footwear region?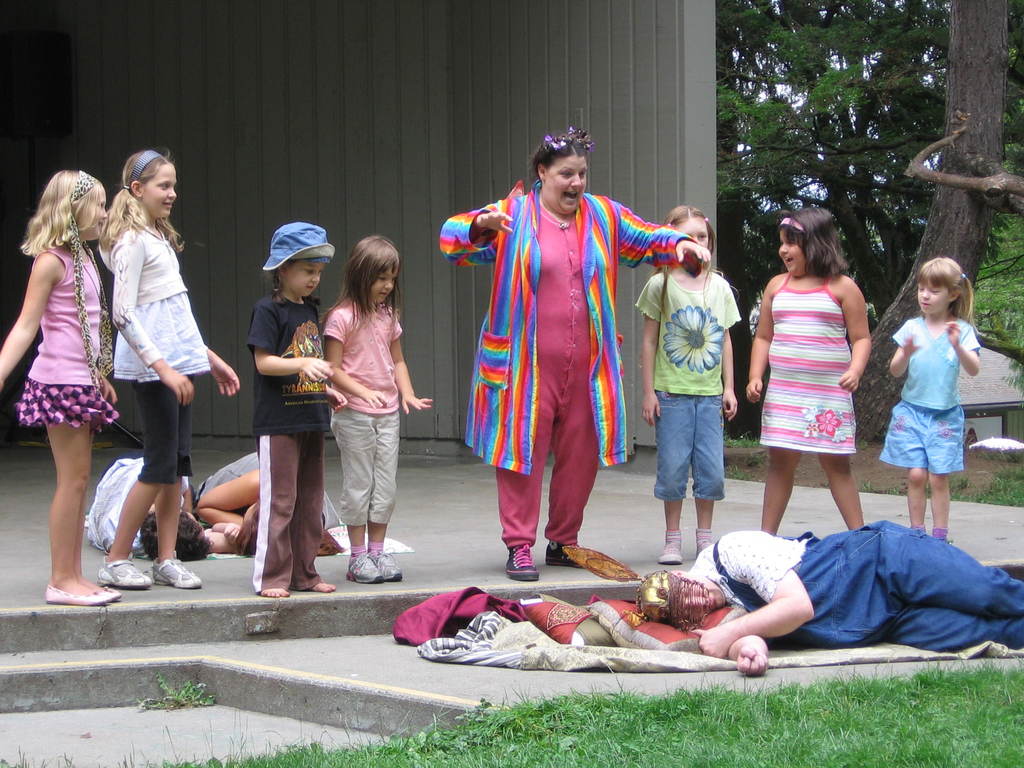
l=99, t=554, r=153, b=591
